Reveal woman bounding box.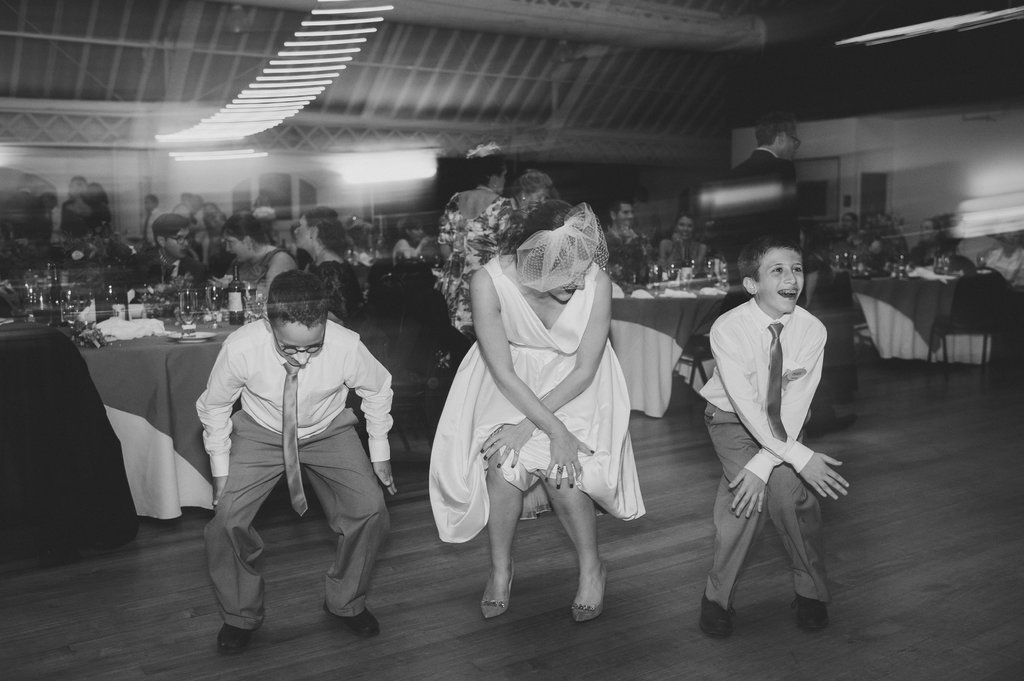
Revealed: pyautogui.locateOnScreen(657, 212, 708, 286).
